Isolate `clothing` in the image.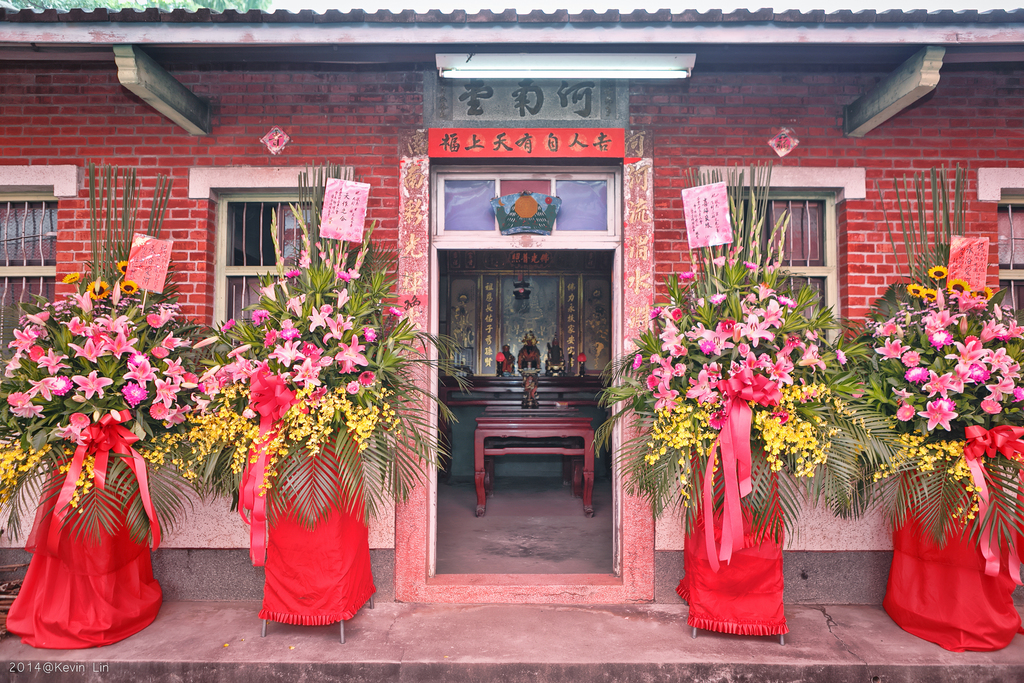
Isolated region: {"x1": 515, "y1": 342, "x2": 541, "y2": 369}.
